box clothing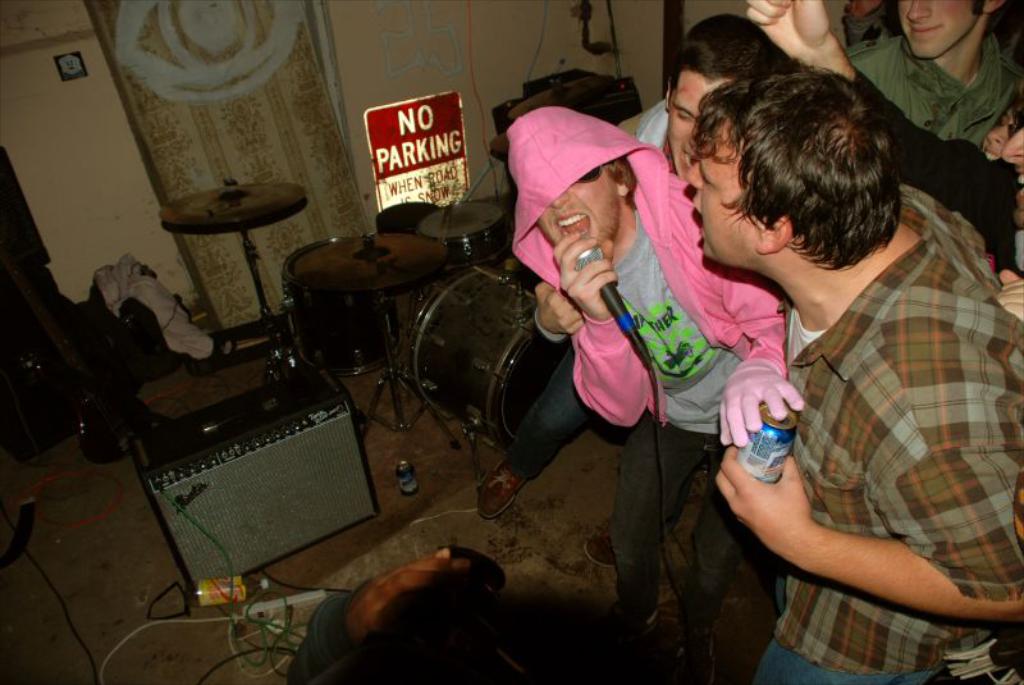
845 0 1023 151
